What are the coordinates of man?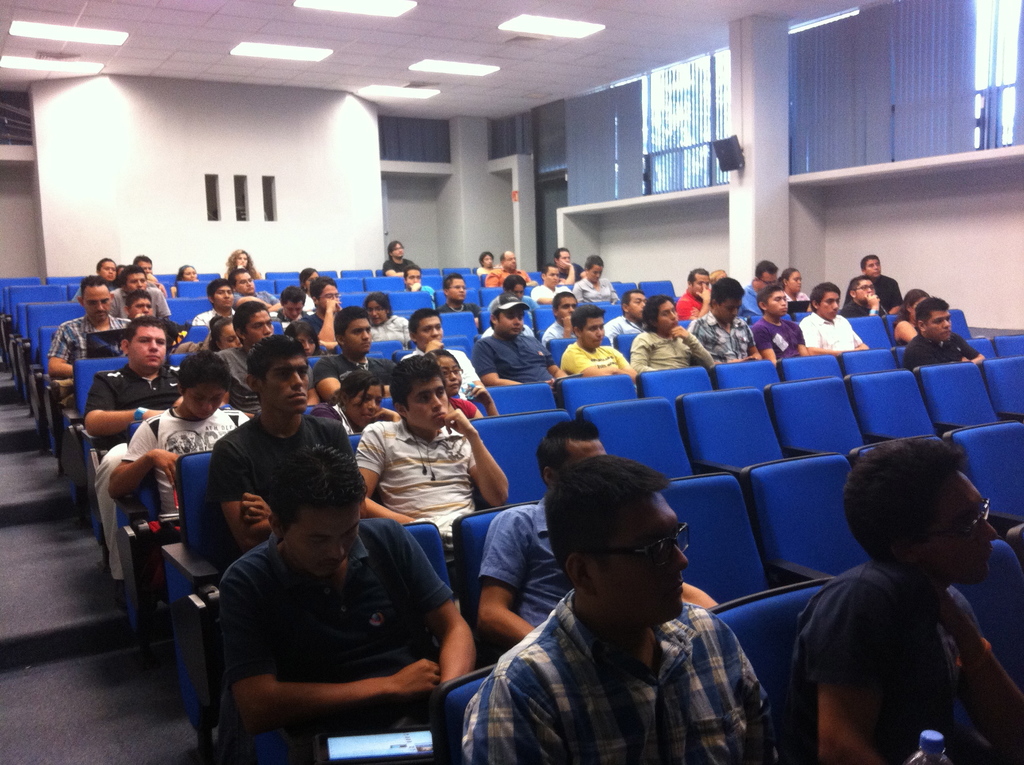
317:306:402:399.
